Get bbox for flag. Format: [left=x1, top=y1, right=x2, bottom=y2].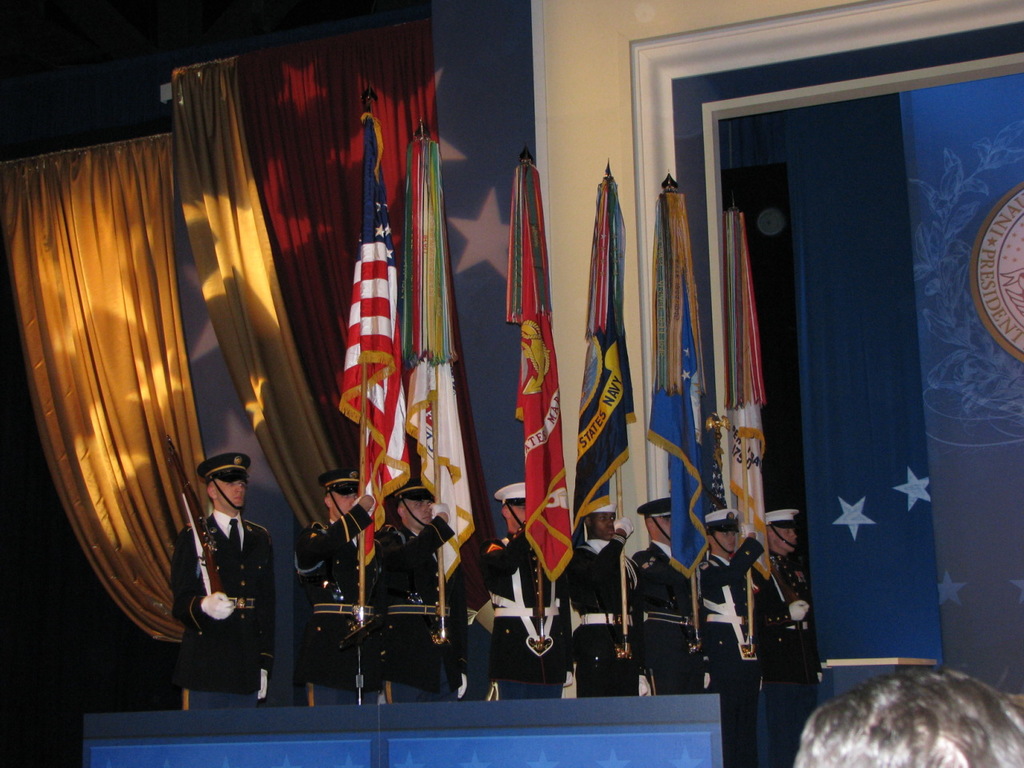
[left=720, top=210, right=770, bottom=584].
